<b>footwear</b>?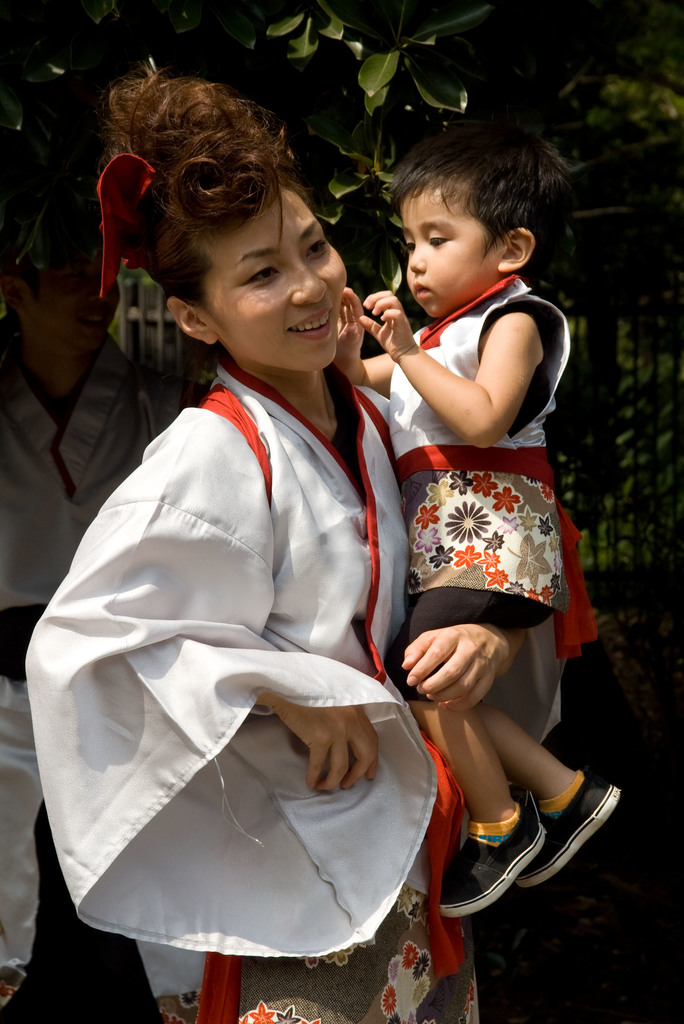
[434,800,548,915]
